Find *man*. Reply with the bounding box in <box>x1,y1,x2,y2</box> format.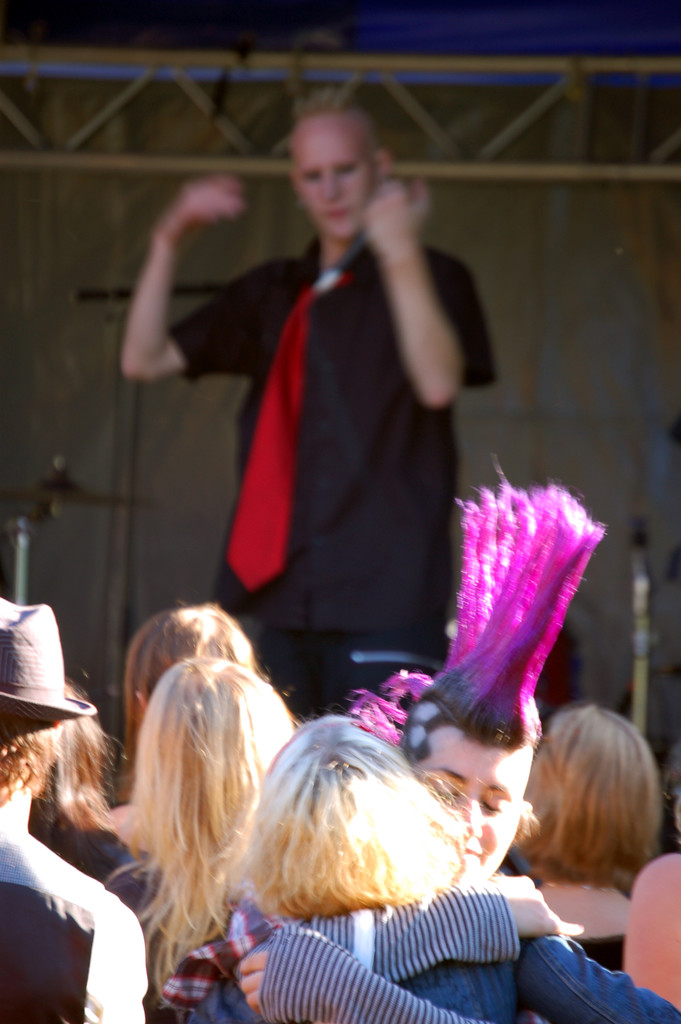
<box>229,664,585,1023</box>.
